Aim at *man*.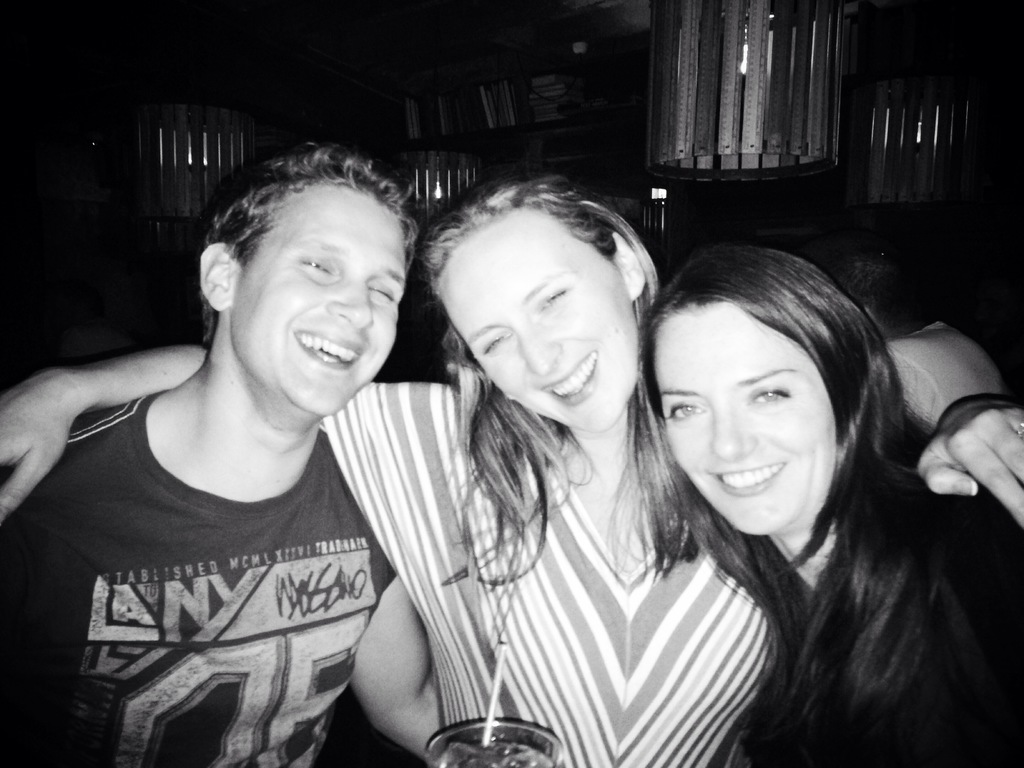
Aimed at [0, 135, 436, 759].
